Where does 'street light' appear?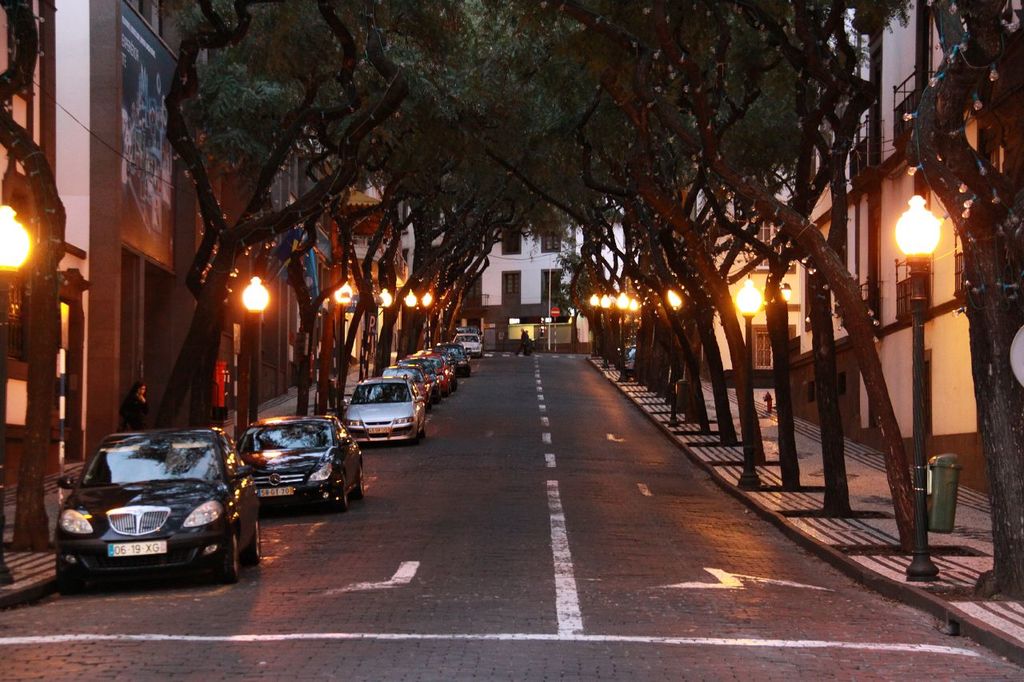
Appears at l=245, t=259, r=266, b=433.
